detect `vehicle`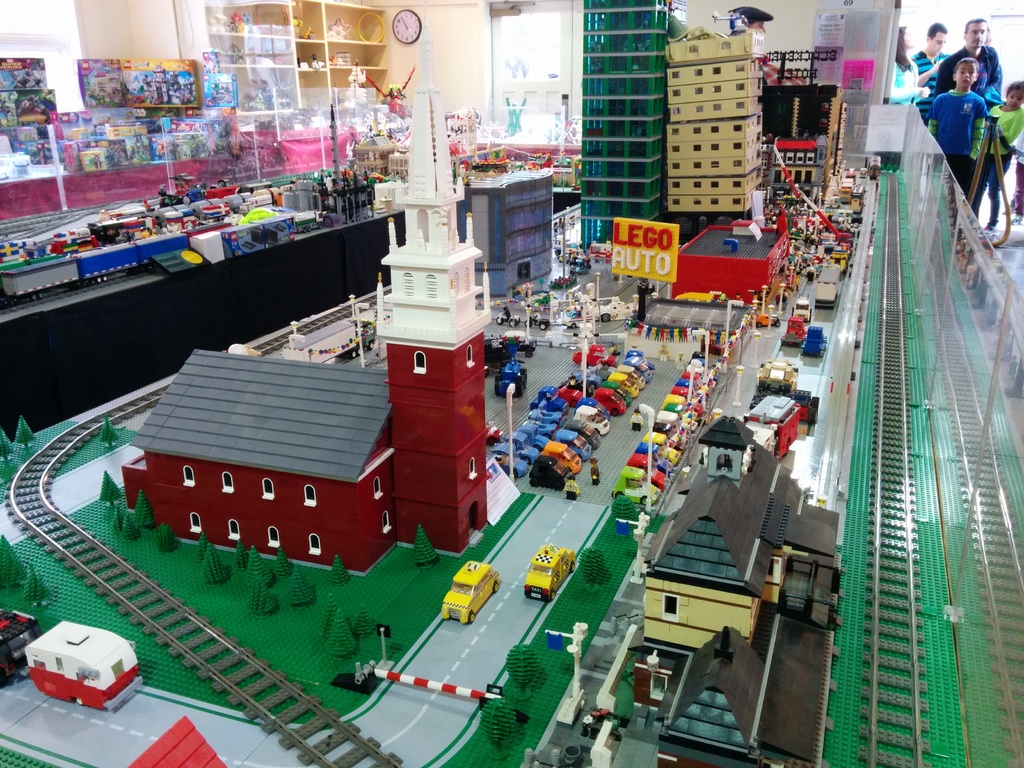
748,390,799,452
